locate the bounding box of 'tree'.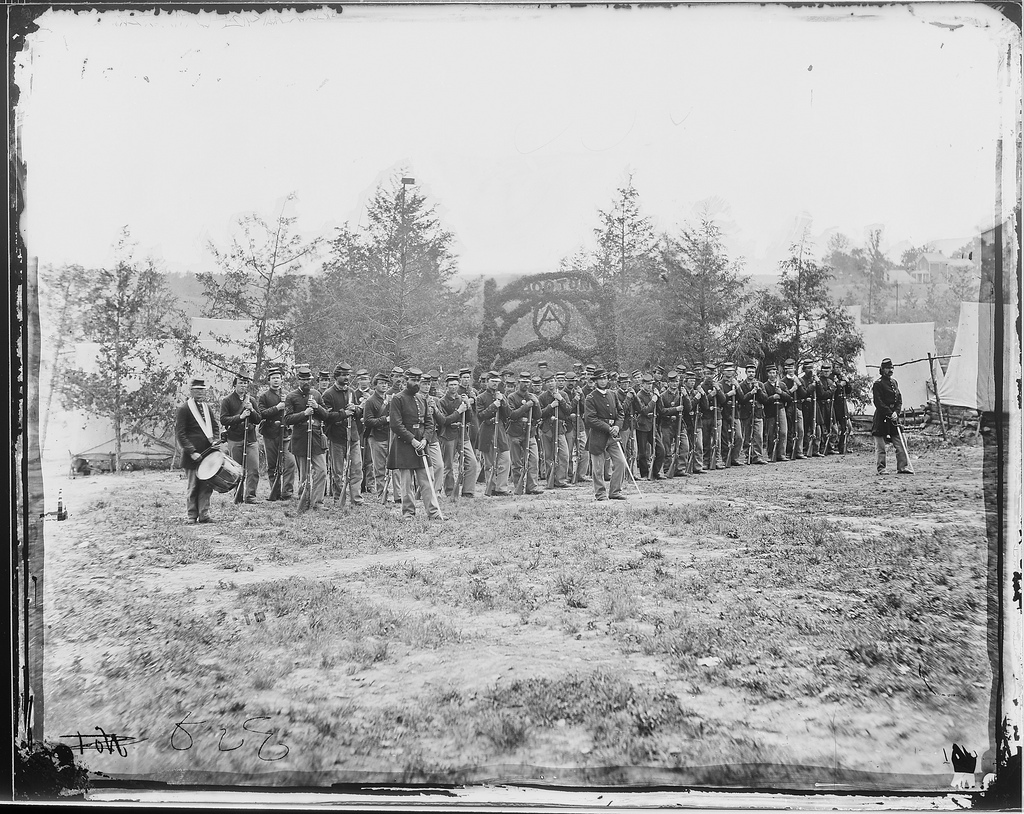
Bounding box: x1=359 y1=167 x2=482 y2=385.
